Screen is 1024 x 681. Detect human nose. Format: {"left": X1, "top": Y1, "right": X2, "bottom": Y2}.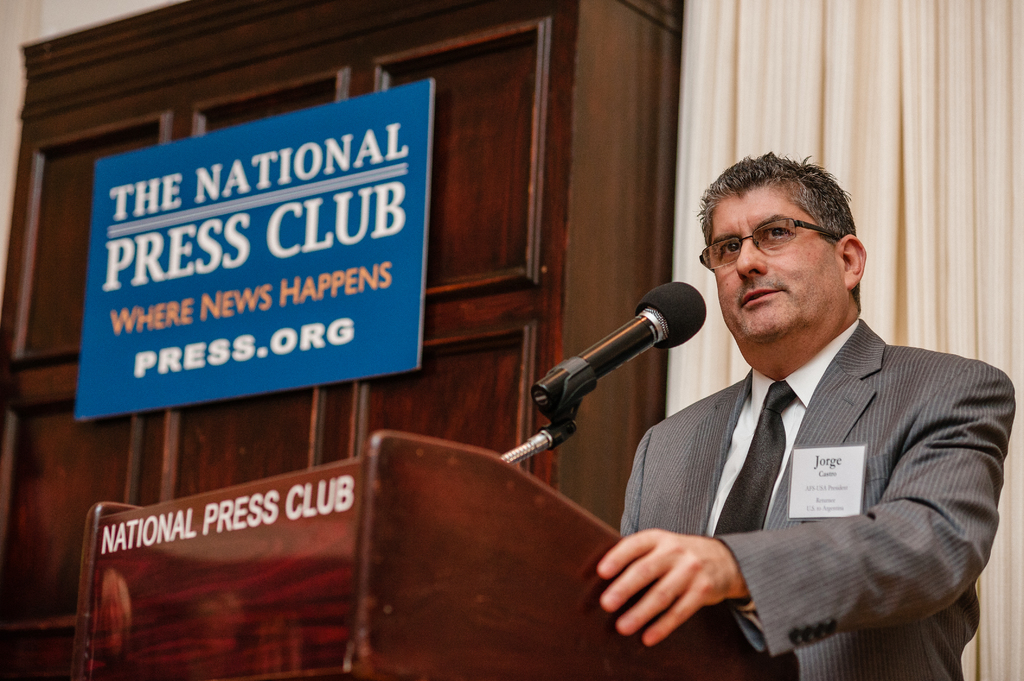
{"left": 733, "top": 237, "right": 767, "bottom": 278}.
